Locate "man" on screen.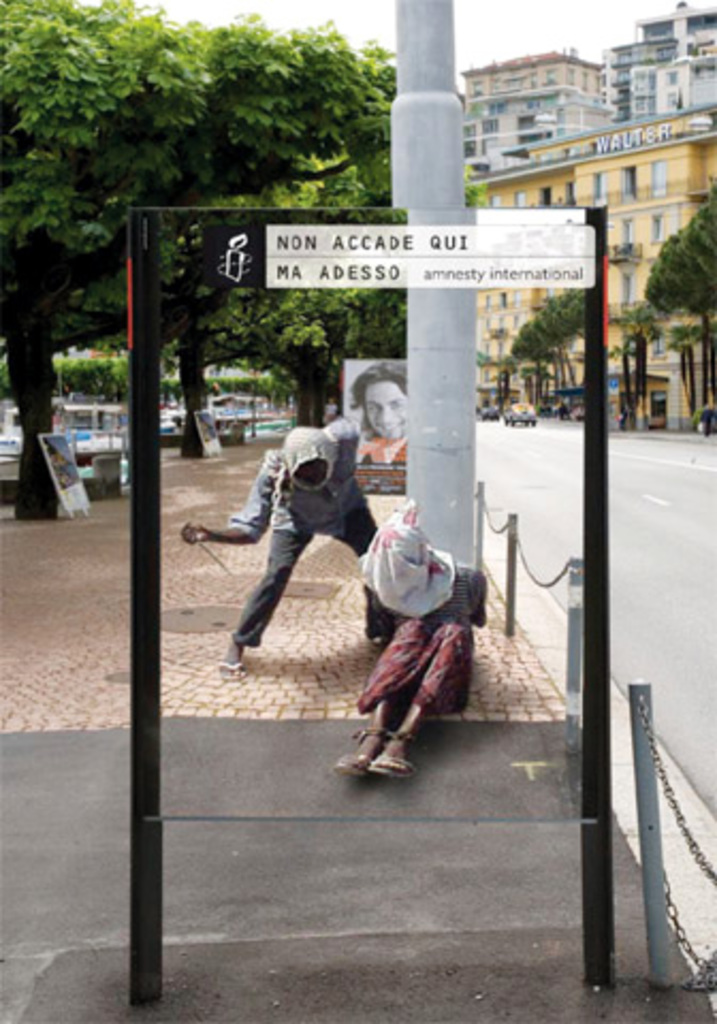
On screen at crop(348, 361, 408, 463).
